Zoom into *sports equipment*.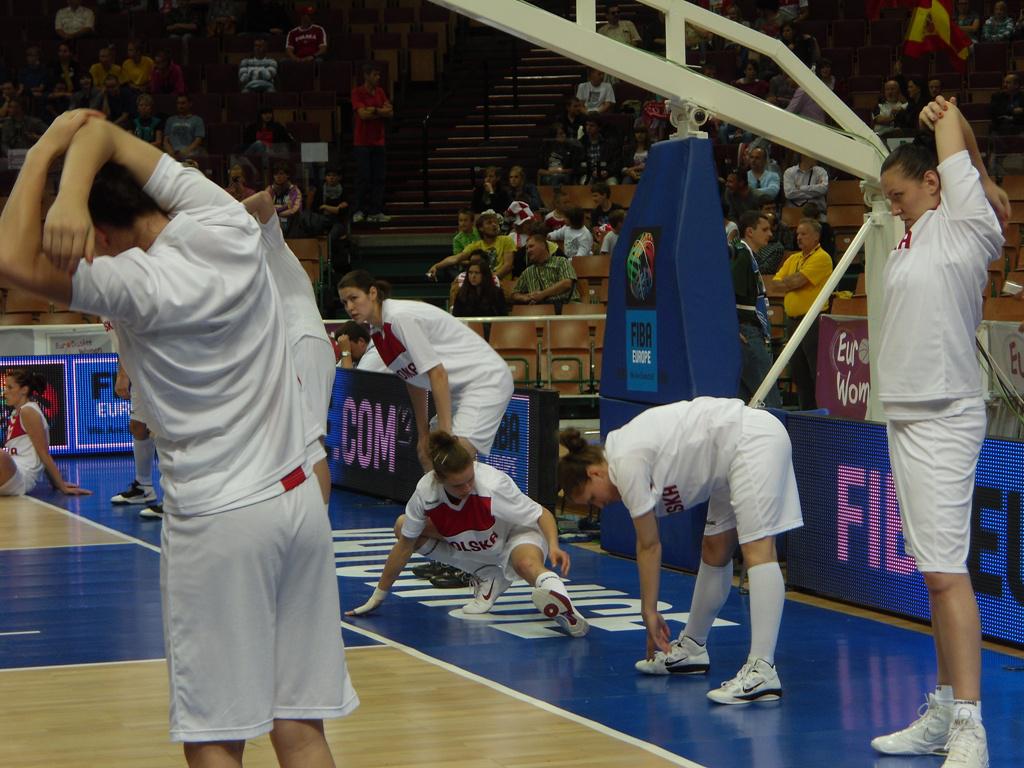
Zoom target: Rect(639, 629, 711, 678).
